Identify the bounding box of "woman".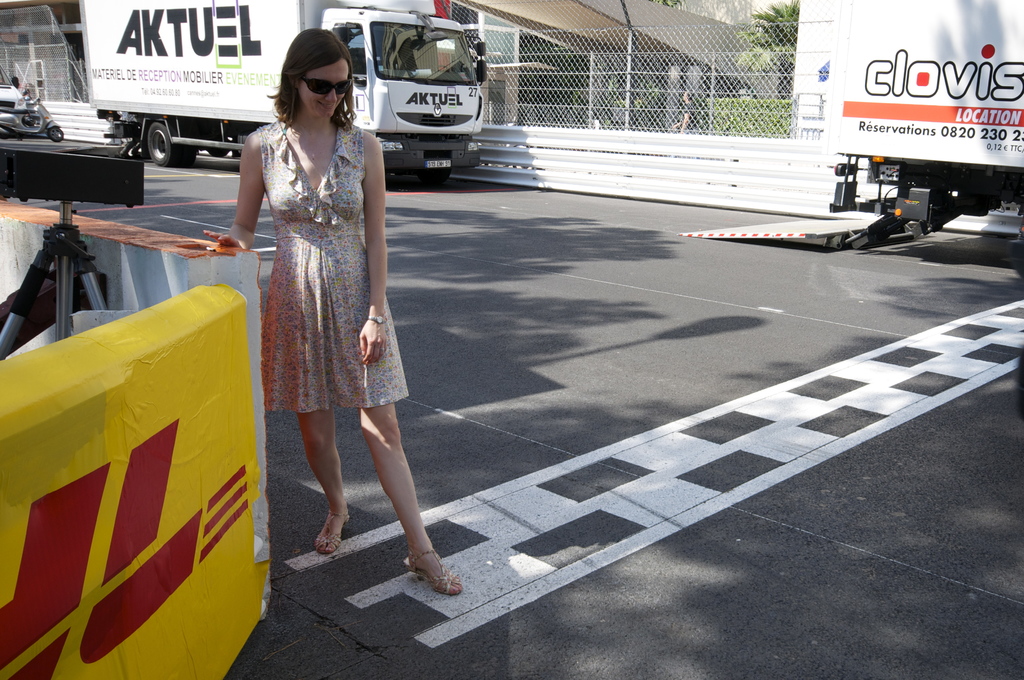
228/45/410/543.
